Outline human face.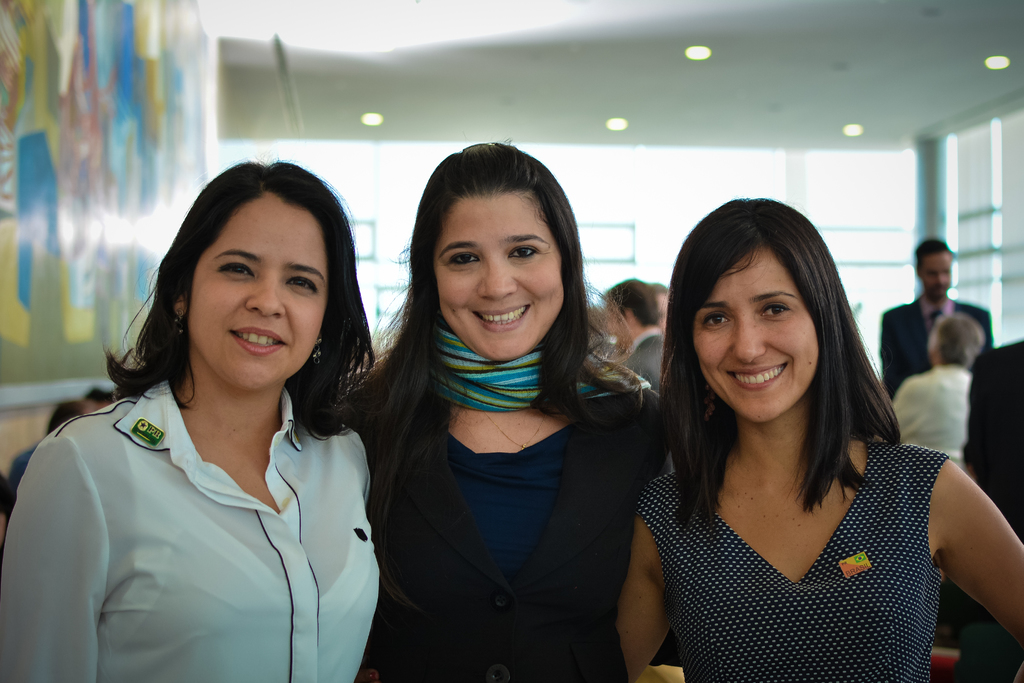
Outline: select_region(917, 252, 953, 298).
